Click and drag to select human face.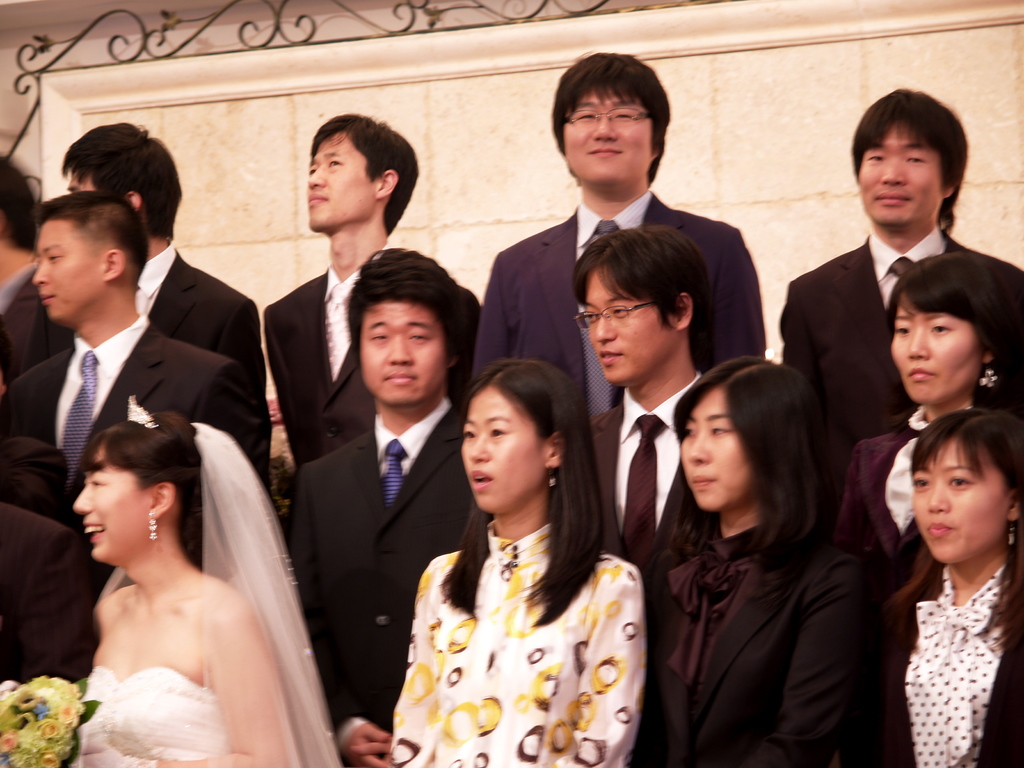
Selection: box=[587, 268, 675, 381].
